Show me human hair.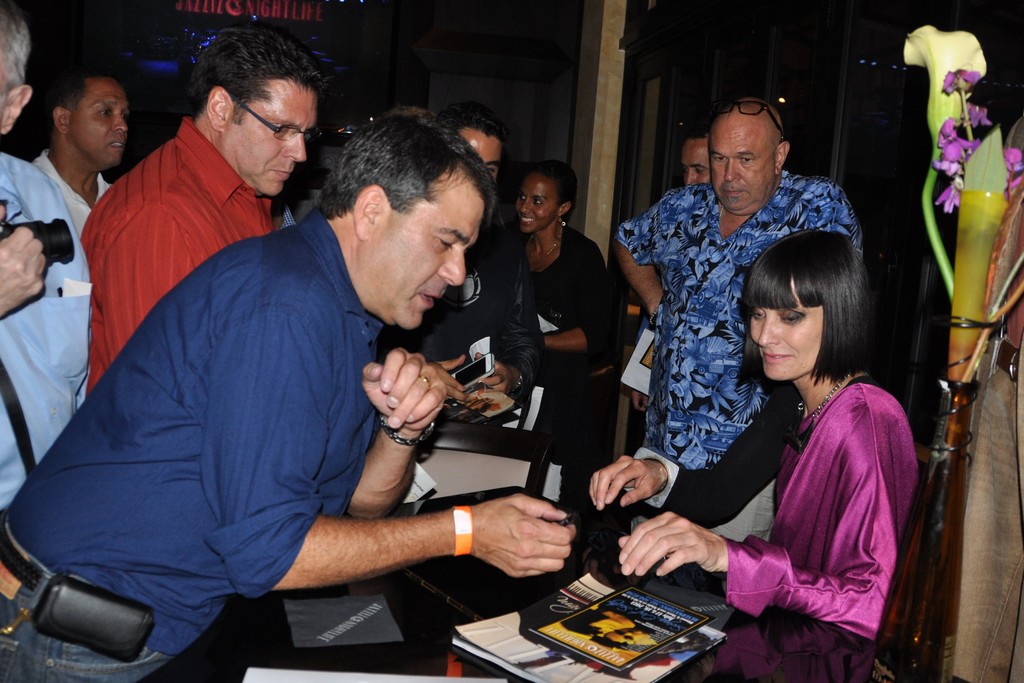
human hair is here: box=[748, 229, 883, 400].
